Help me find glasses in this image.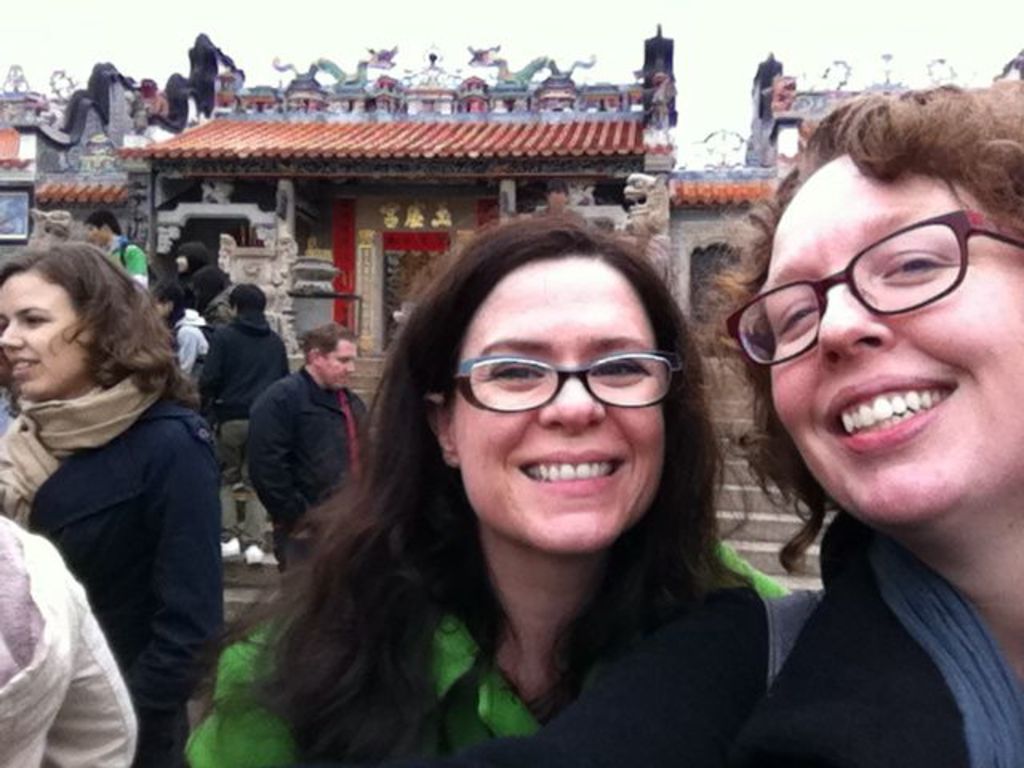
Found it: [722,213,1022,379].
